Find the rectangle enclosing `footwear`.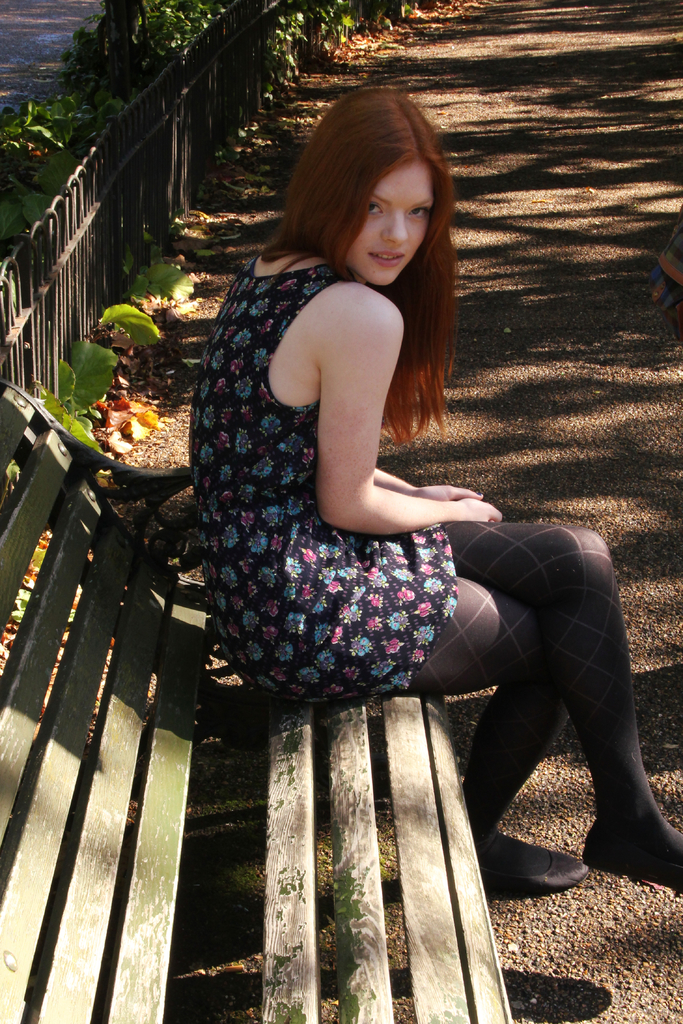
bbox(580, 823, 682, 872).
